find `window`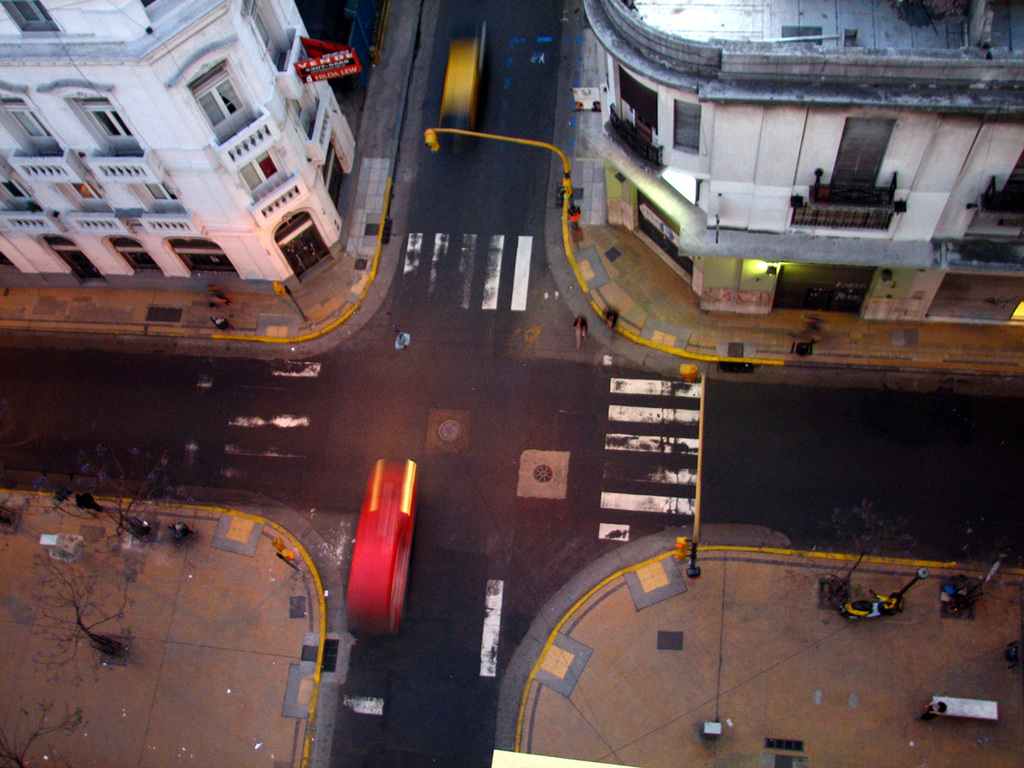
234 0 288 77
